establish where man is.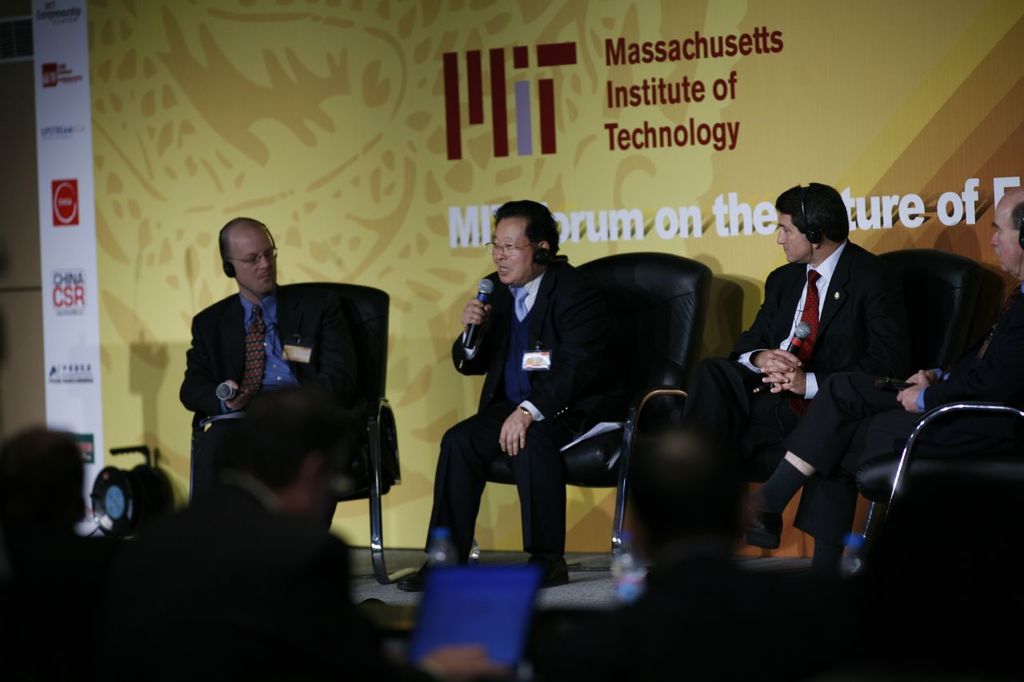
Established at left=707, top=170, right=899, bottom=552.
